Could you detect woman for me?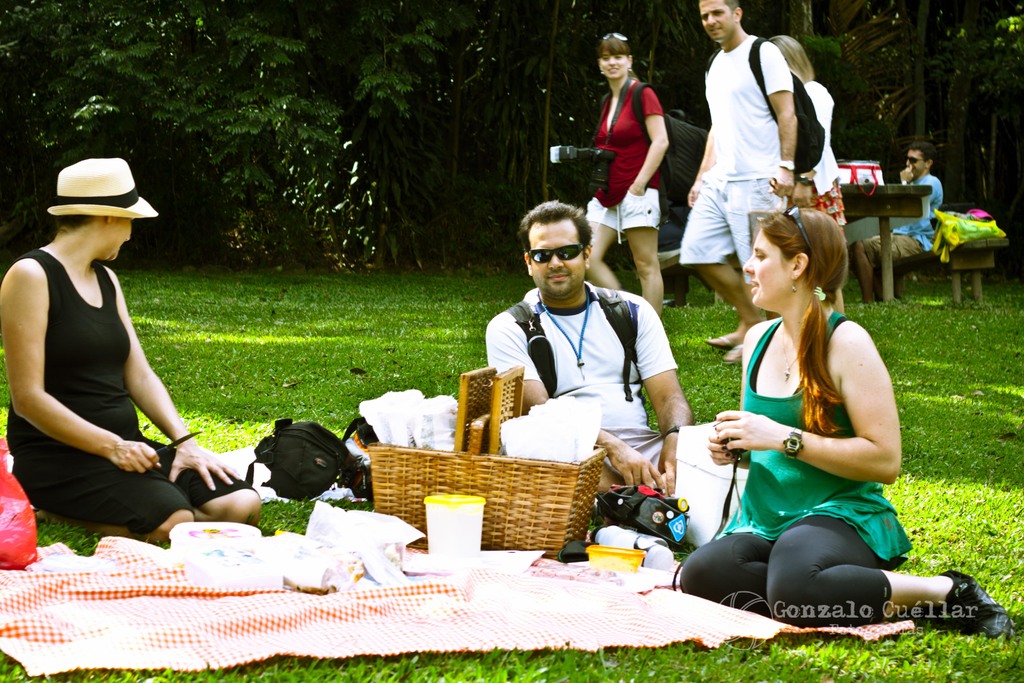
Detection result: 744 39 858 323.
